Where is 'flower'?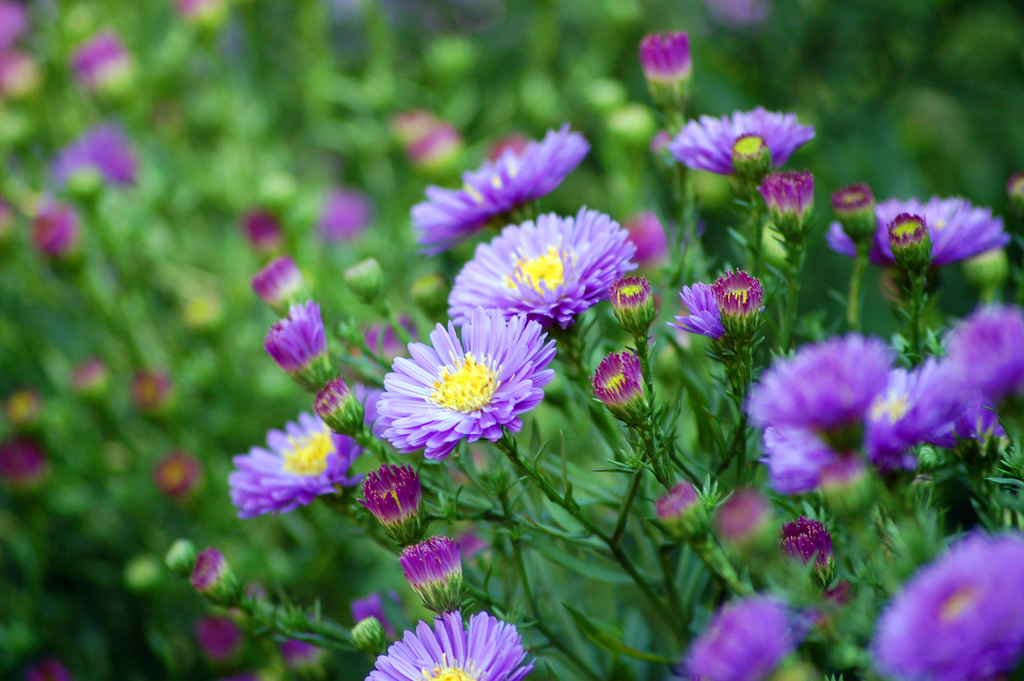
{"x1": 826, "y1": 183, "x2": 879, "y2": 245}.
